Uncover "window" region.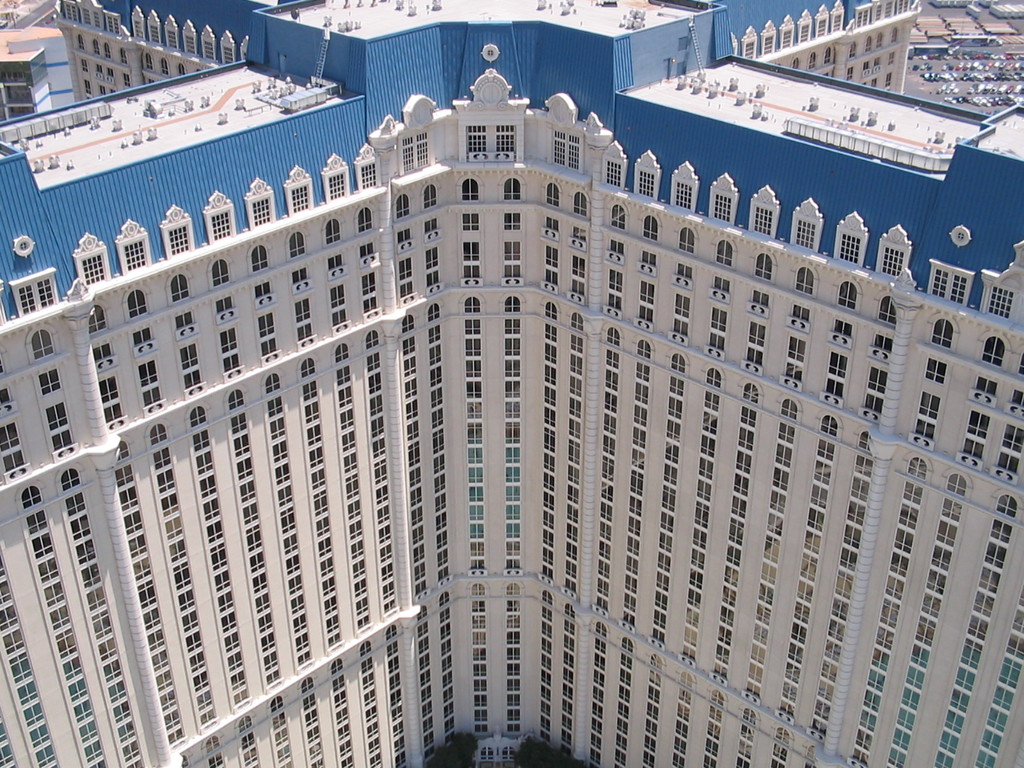
Uncovered: locate(845, 522, 860, 550).
